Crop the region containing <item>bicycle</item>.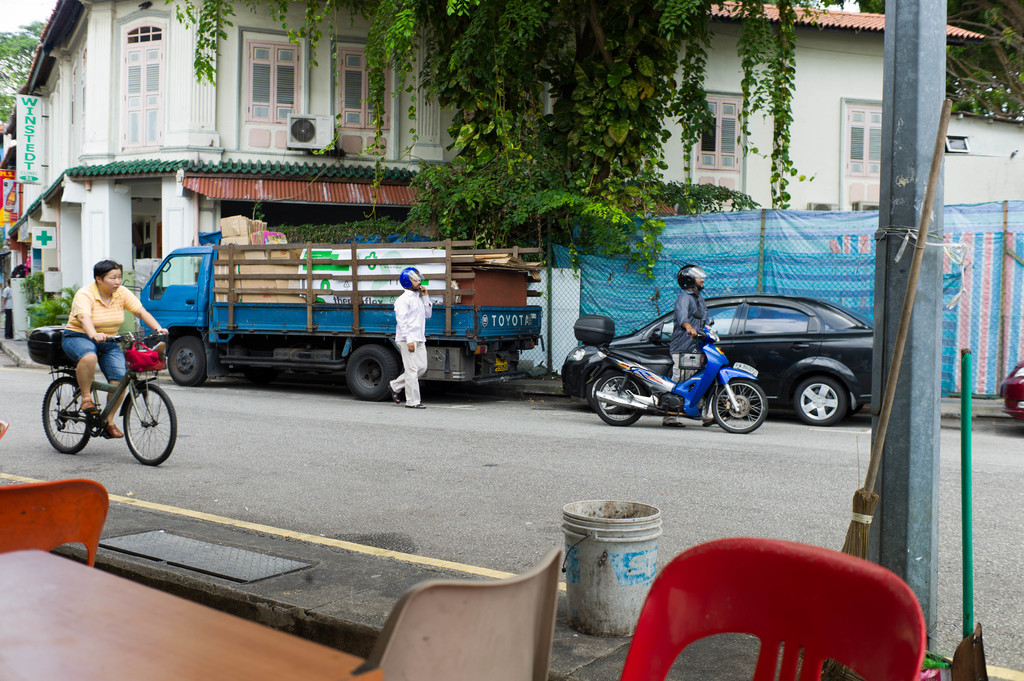
Crop region: (left=29, top=326, right=173, bottom=463).
